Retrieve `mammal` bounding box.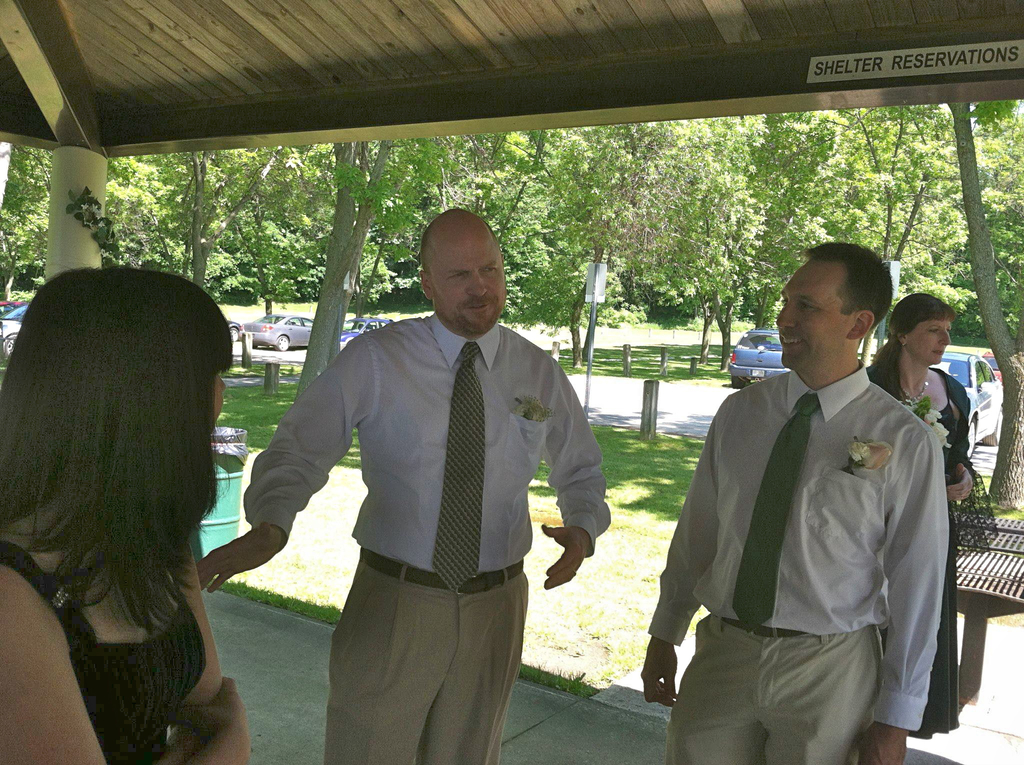
Bounding box: [left=196, top=208, right=611, bottom=764].
